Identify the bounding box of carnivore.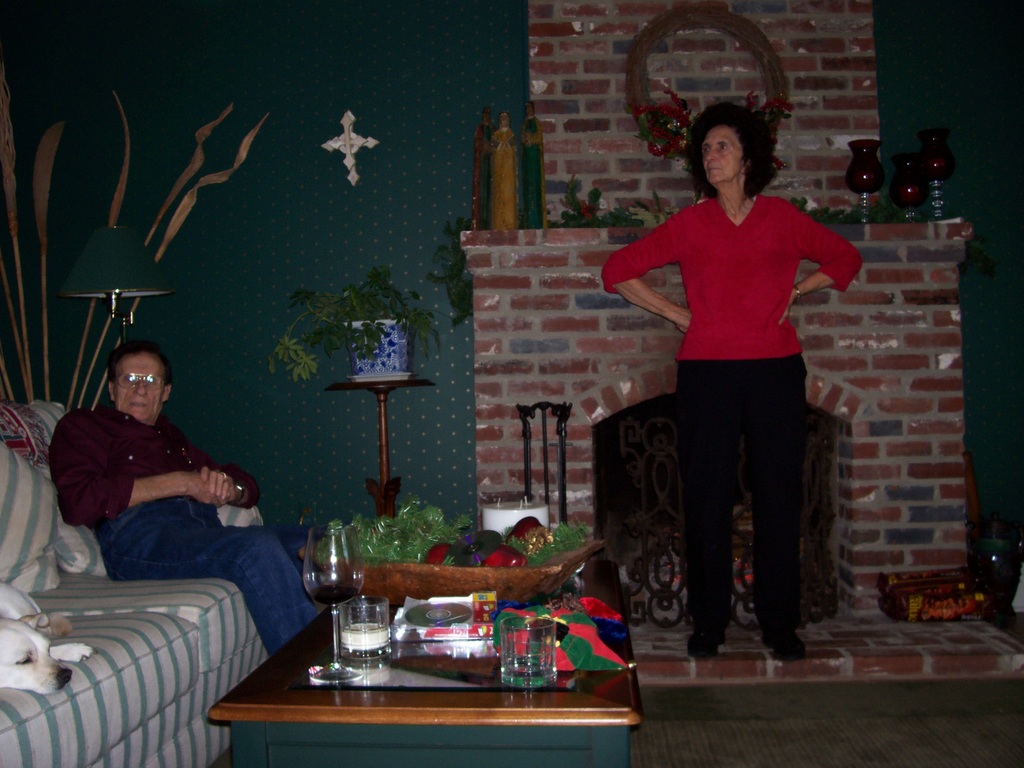
bbox=(44, 325, 296, 648).
